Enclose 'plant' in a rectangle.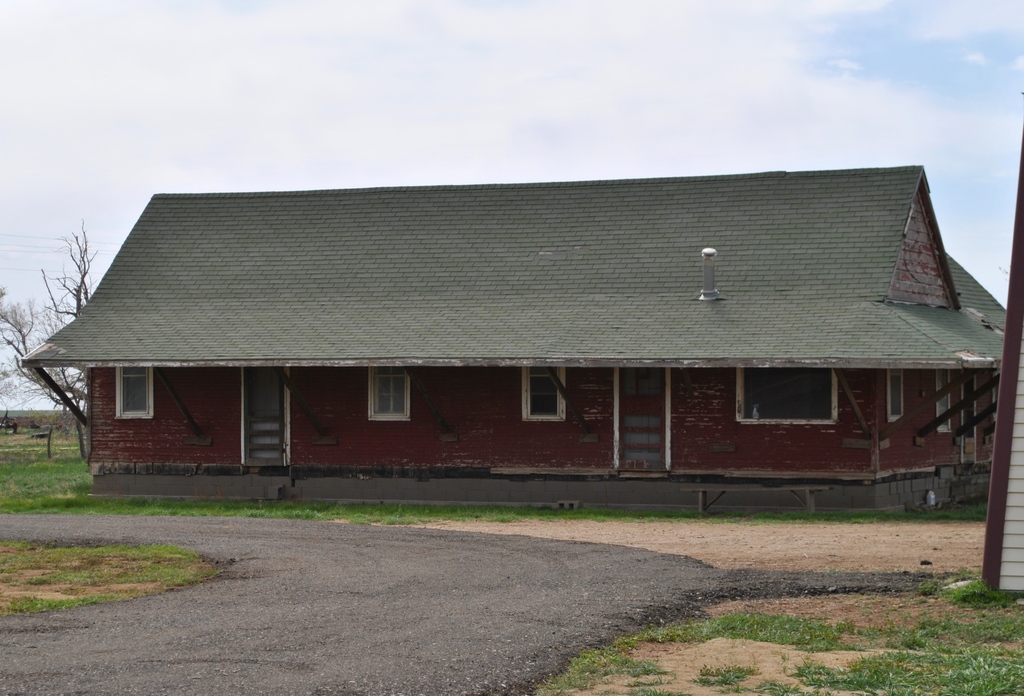
region(859, 626, 893, 636).
